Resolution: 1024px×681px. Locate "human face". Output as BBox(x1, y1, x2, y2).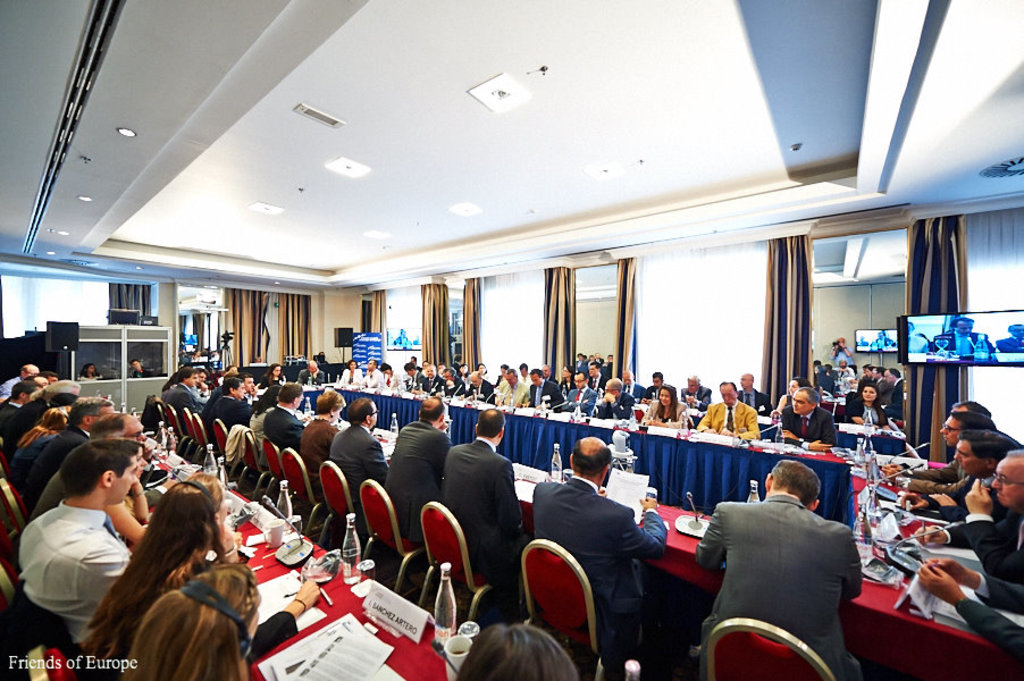
BBox(943, 411, 958, 445).
